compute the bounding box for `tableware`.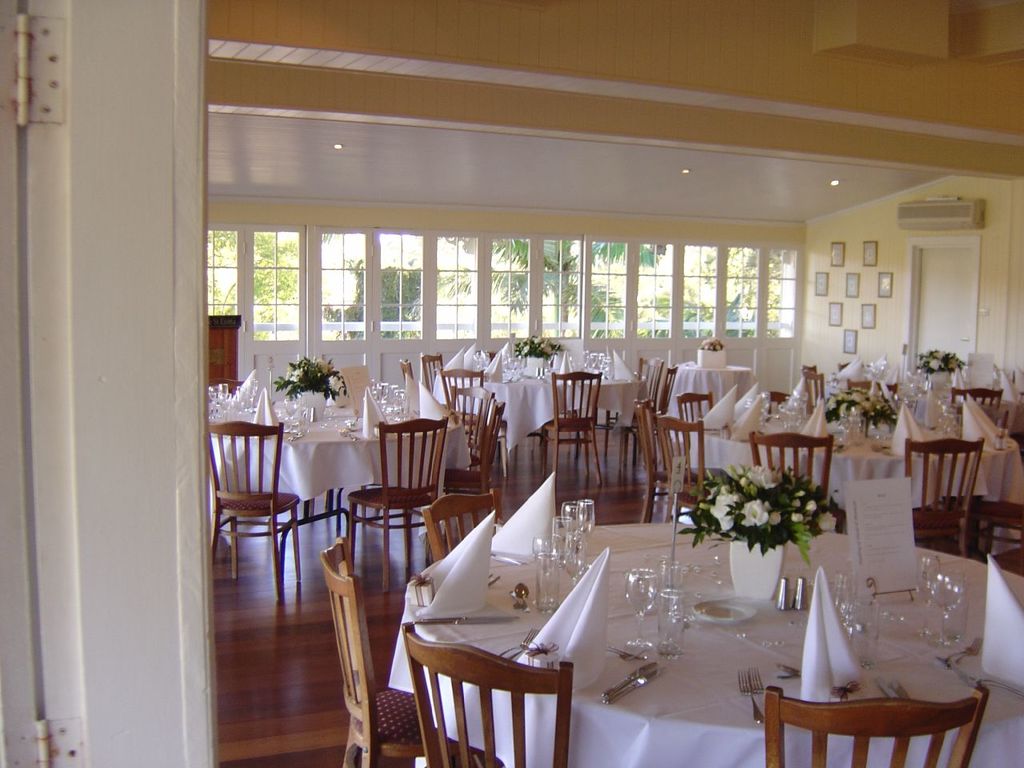
[795, 573, 811, 613].
